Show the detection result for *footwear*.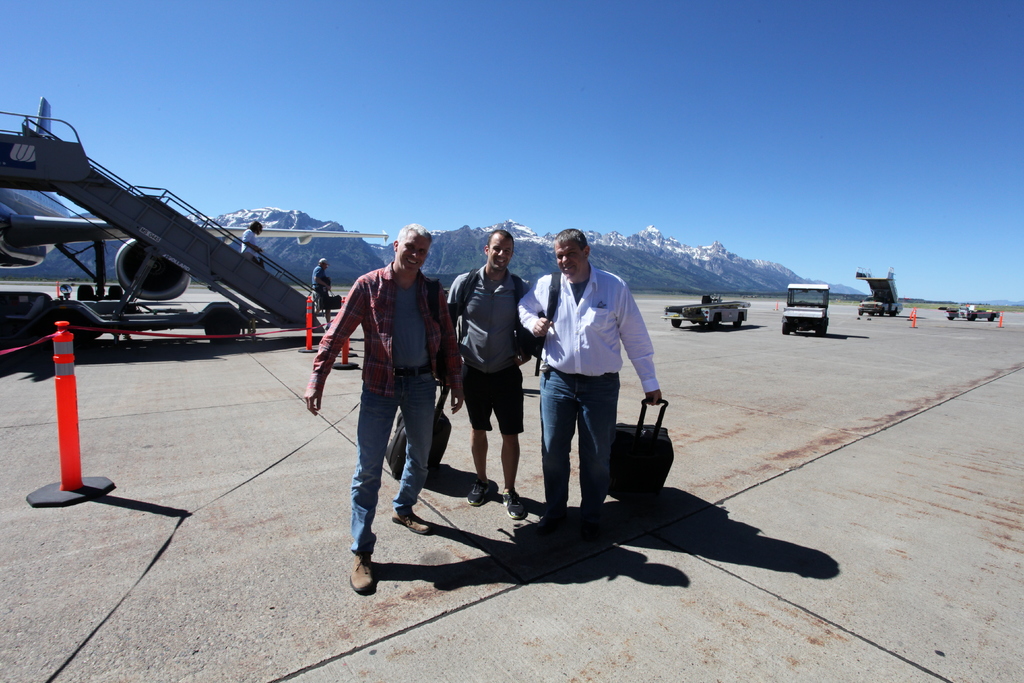
(465, 476, 497, 509).
